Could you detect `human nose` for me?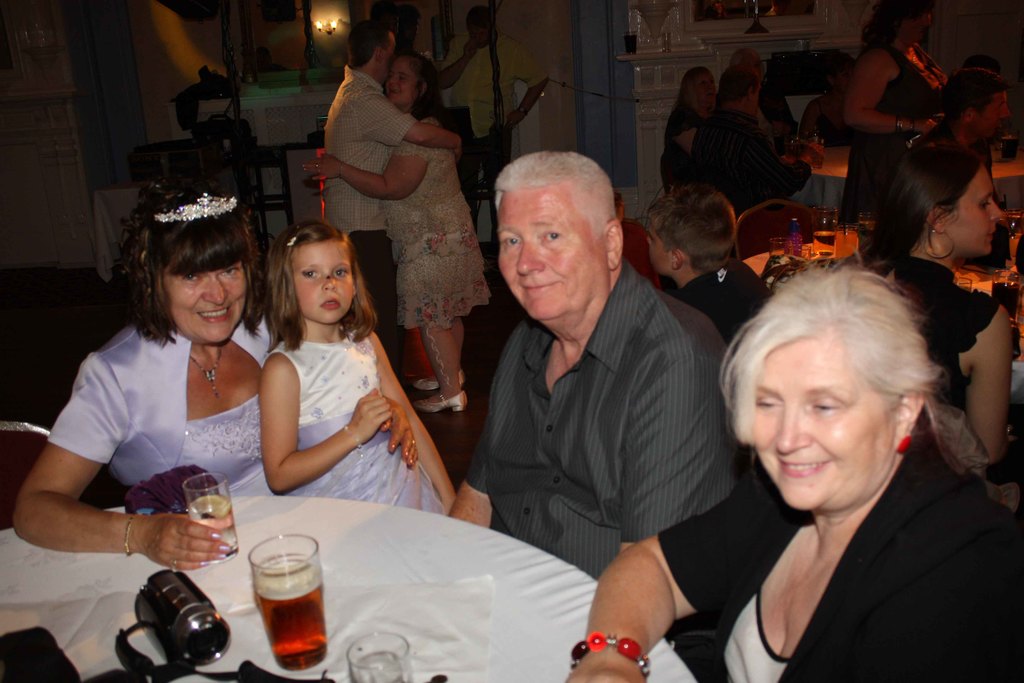
Detection result: [707,83,712,93].
